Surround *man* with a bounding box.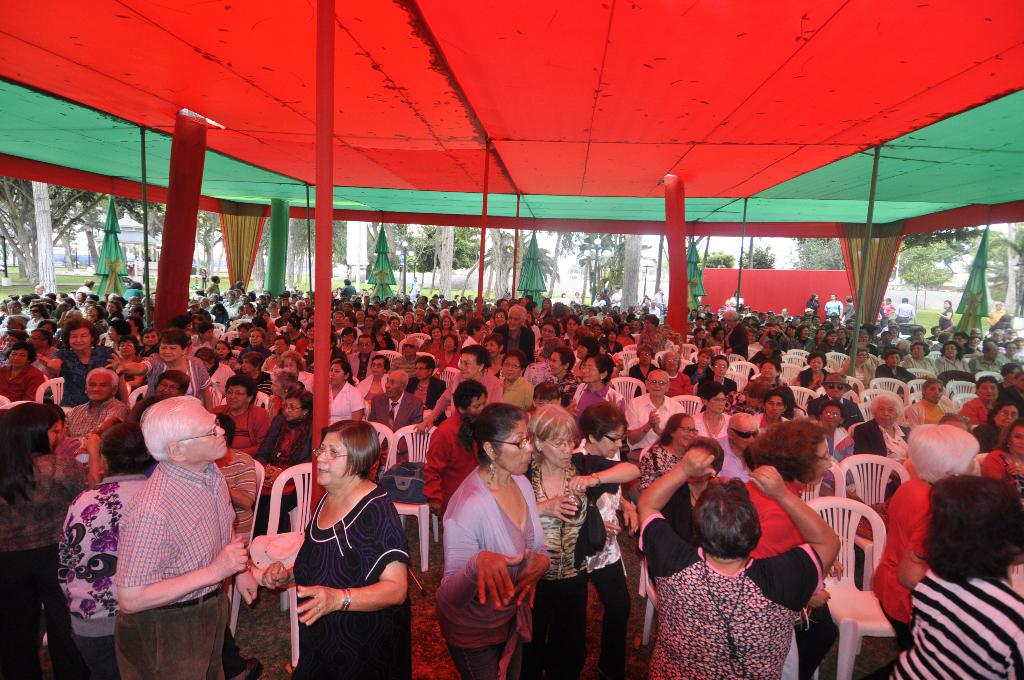
[113,395,259,679].
